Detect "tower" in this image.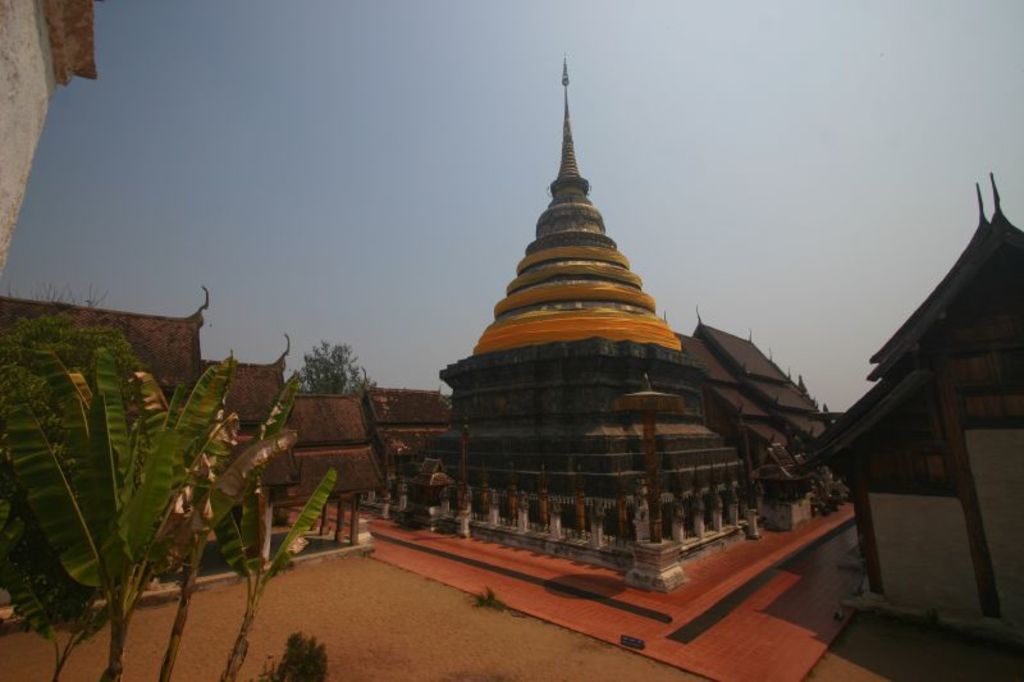
Detection: l=424, t=35, r=785, b=535.
